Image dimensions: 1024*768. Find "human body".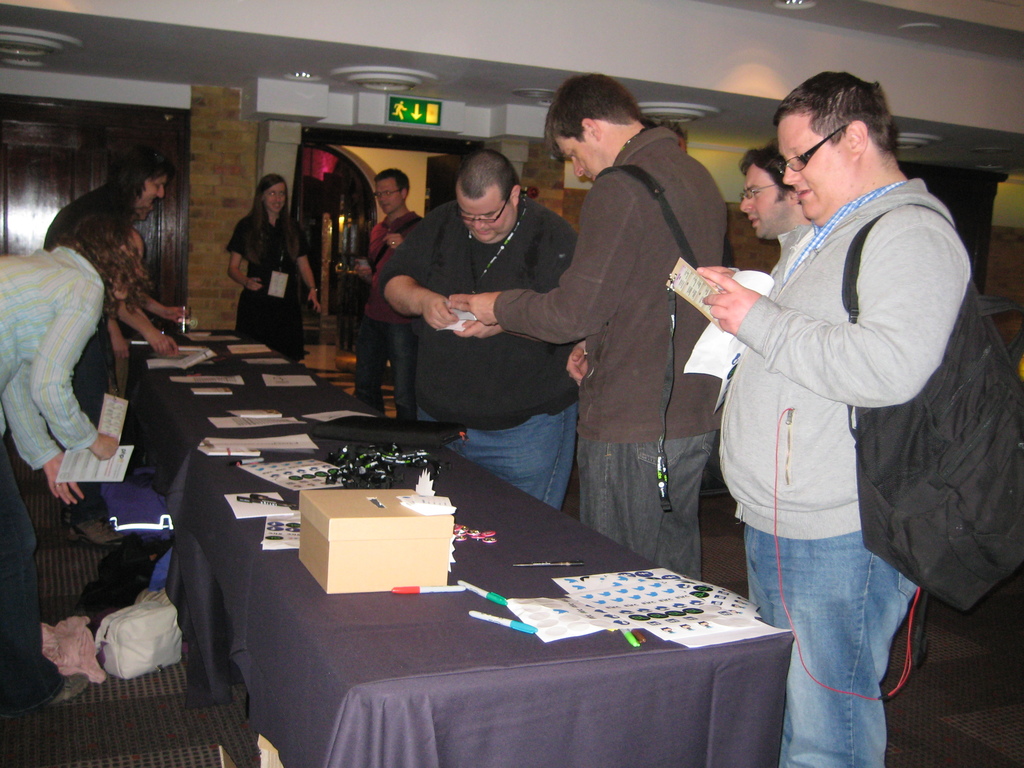
box(518, 51, 710, 632).
